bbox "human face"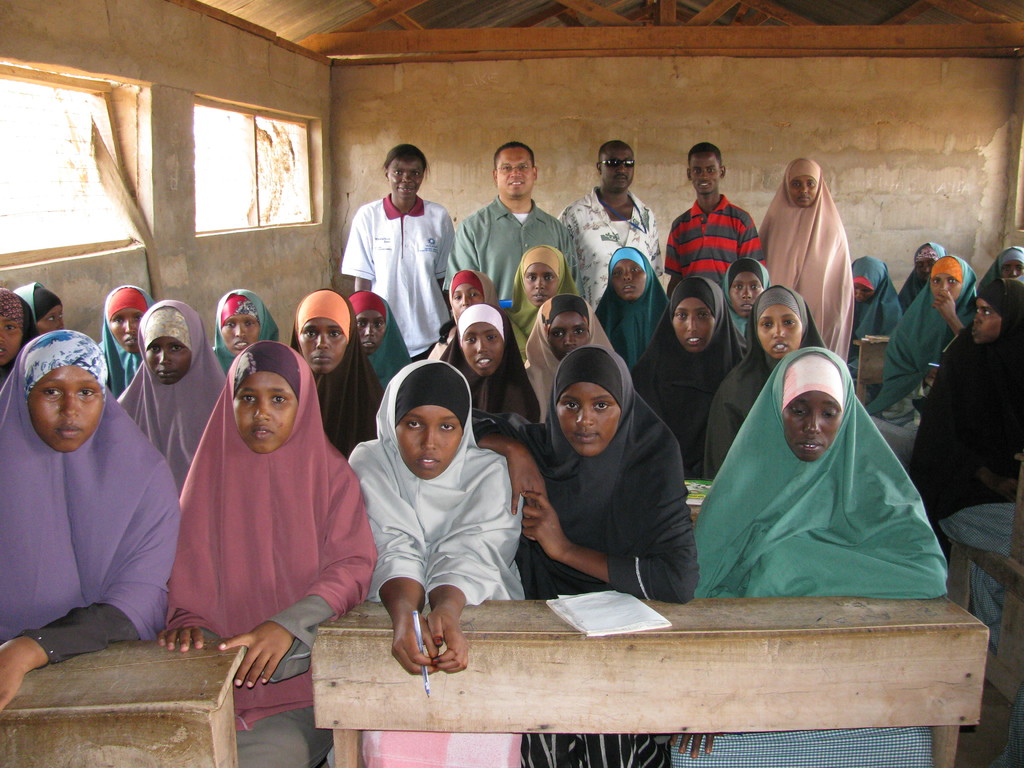
box(603, 149, 637, 188)
